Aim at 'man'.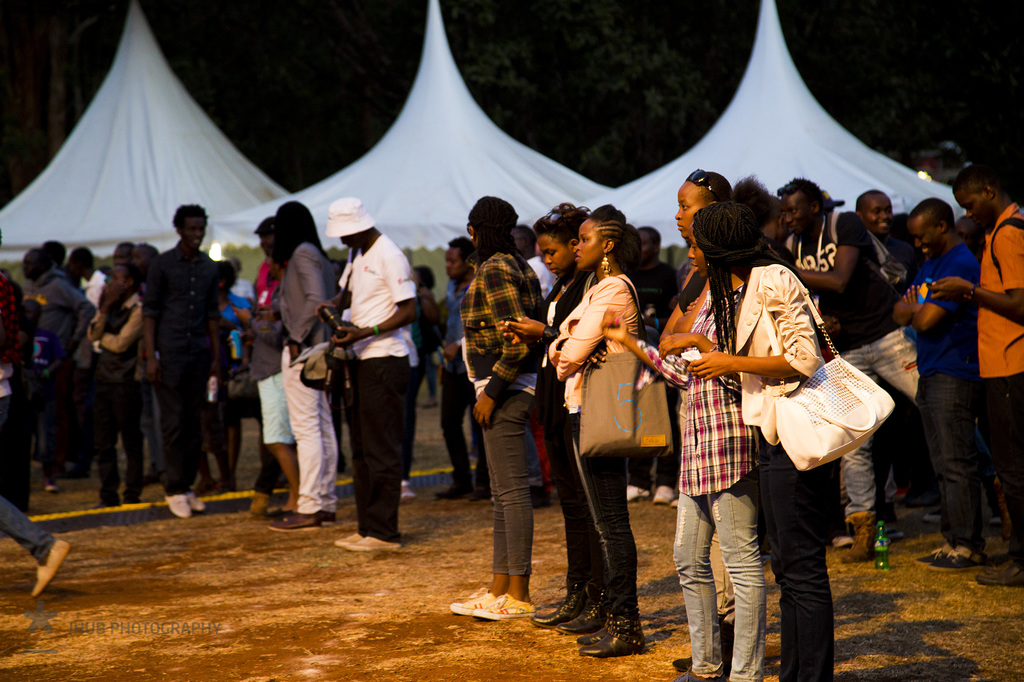
Aimed at [779,177,917,561].
